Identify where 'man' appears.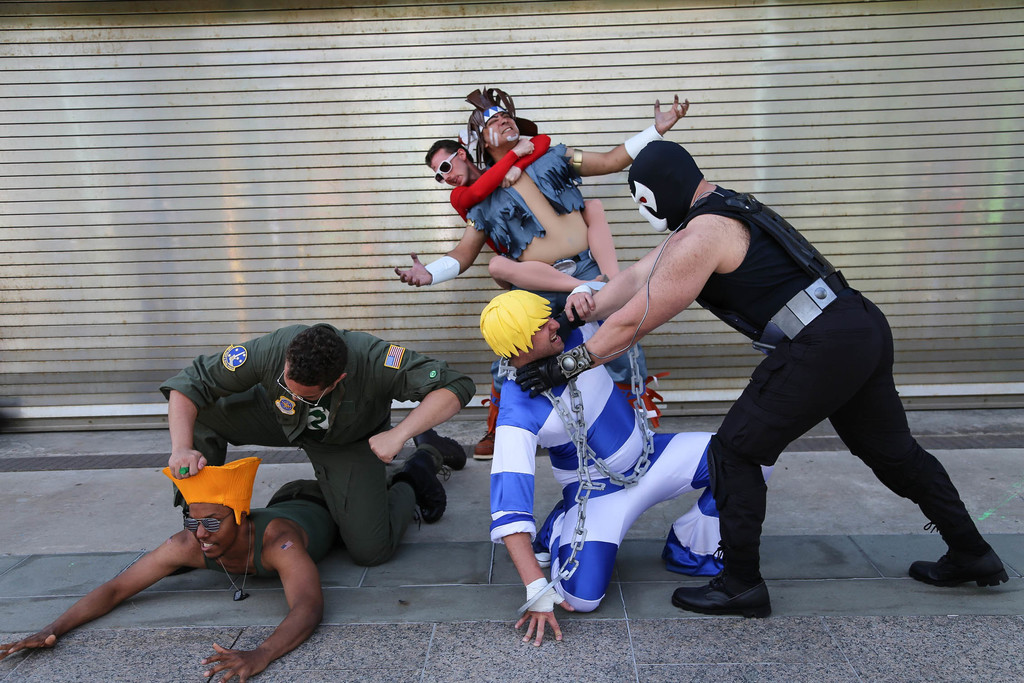
Appears at (left=427, top=133, right=559, bottom=450).
